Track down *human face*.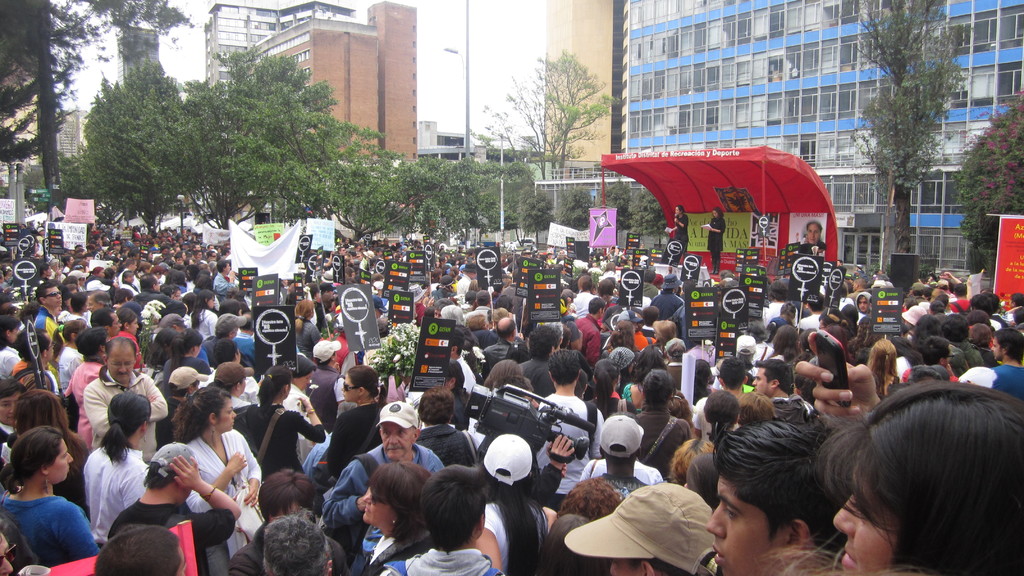
Tracked to 807:225:820:243.
